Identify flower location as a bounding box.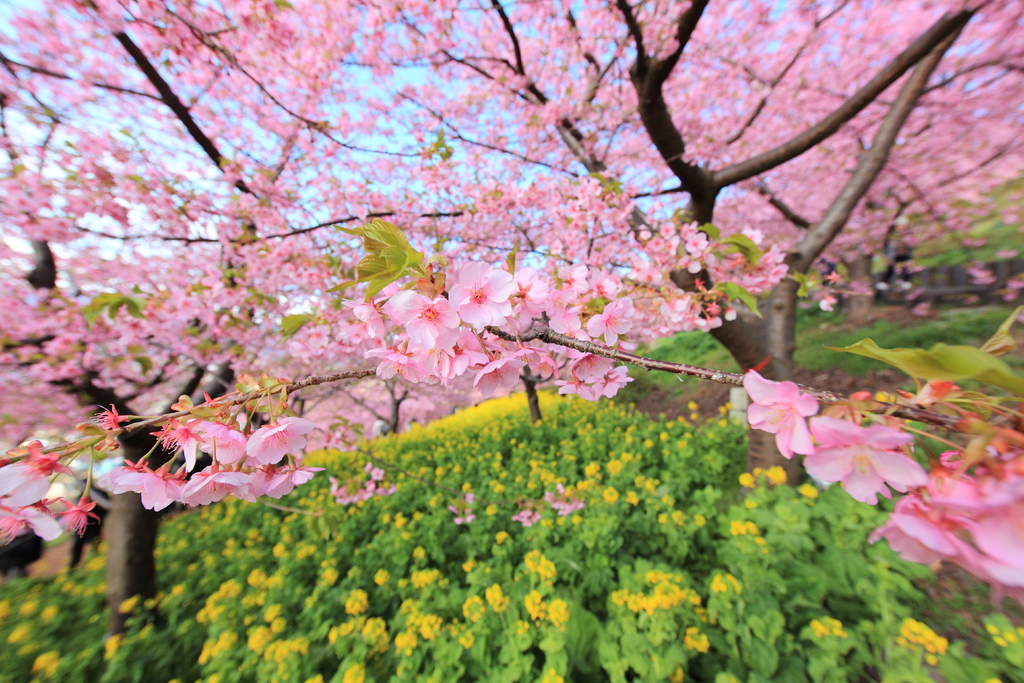
<box>0,348,323,509</box>.
